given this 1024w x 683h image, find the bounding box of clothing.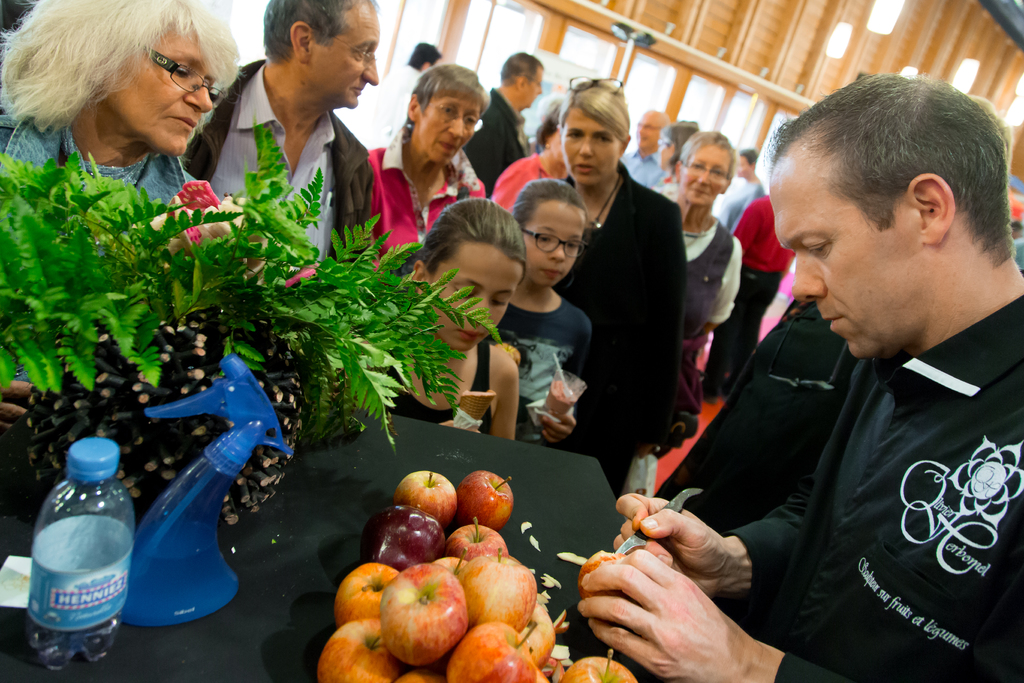
181:63:372:274.
